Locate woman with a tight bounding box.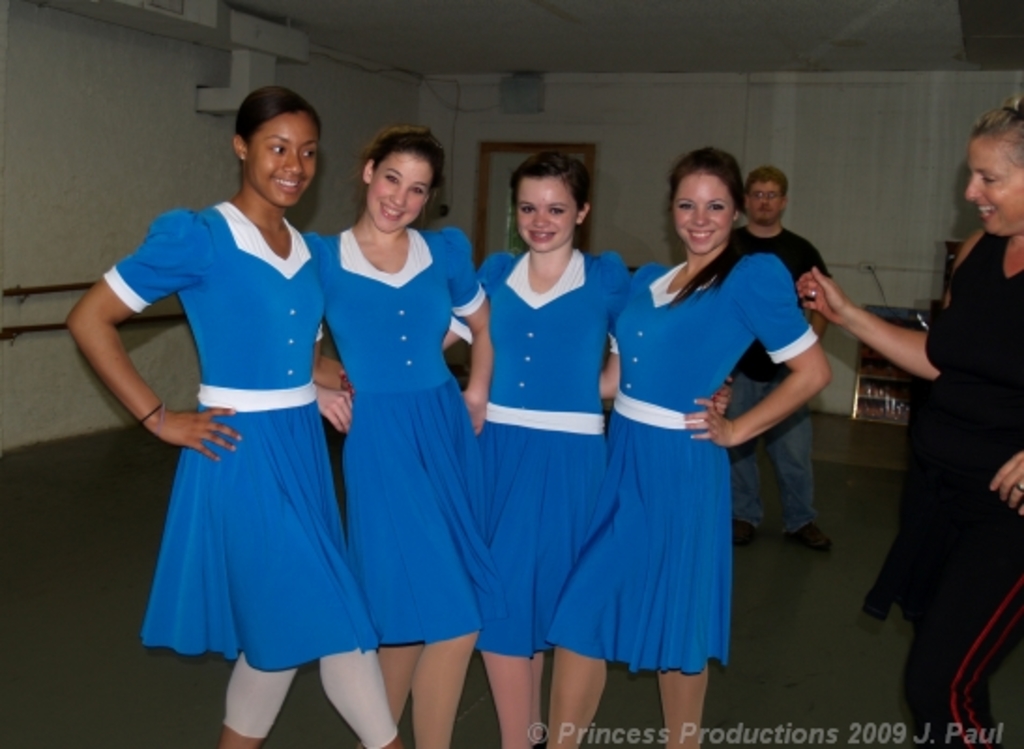
bbox=(303, 131, 494, 747).
